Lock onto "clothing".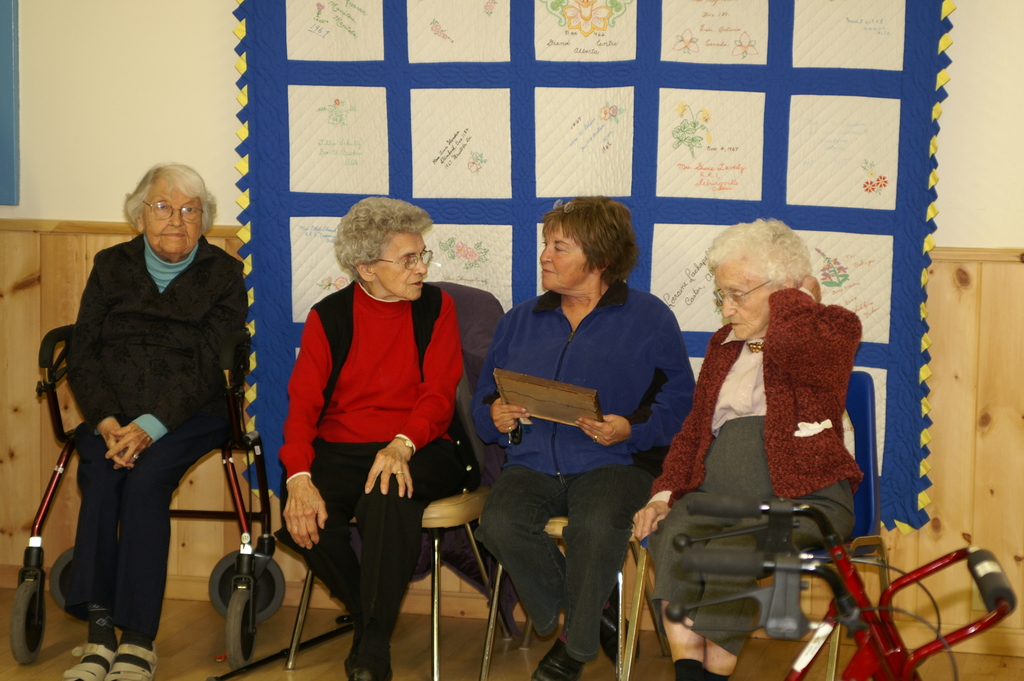
Locked: [276,272,463,643].
